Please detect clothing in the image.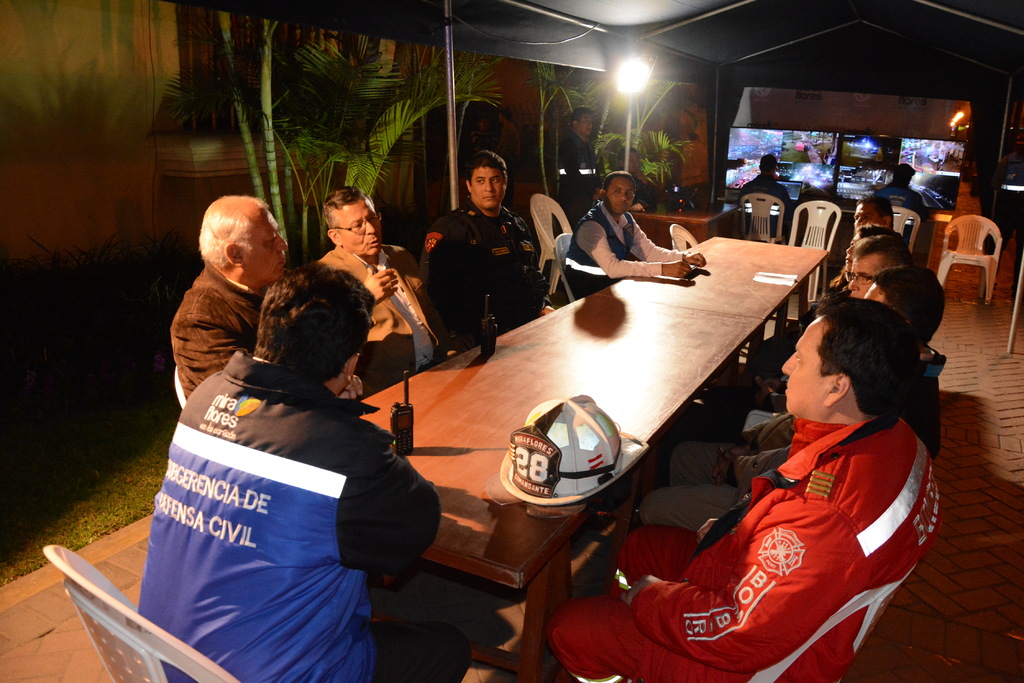
x1=98, y1=350, x2=437, y2=673.
